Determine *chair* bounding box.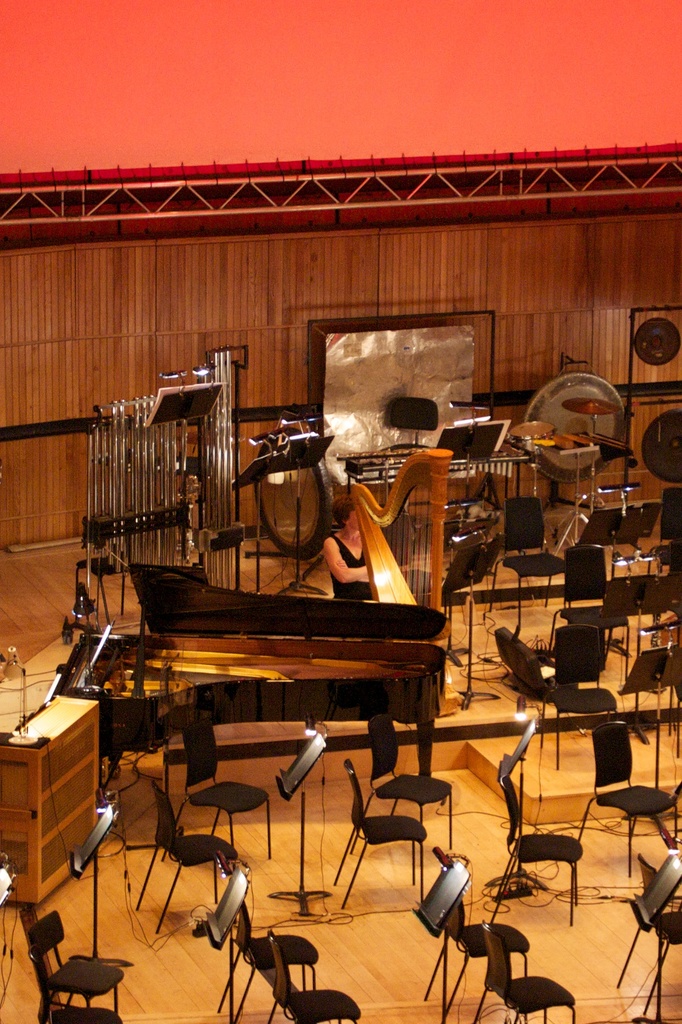
Determined: bbox=(328, 756, 432, 909).
